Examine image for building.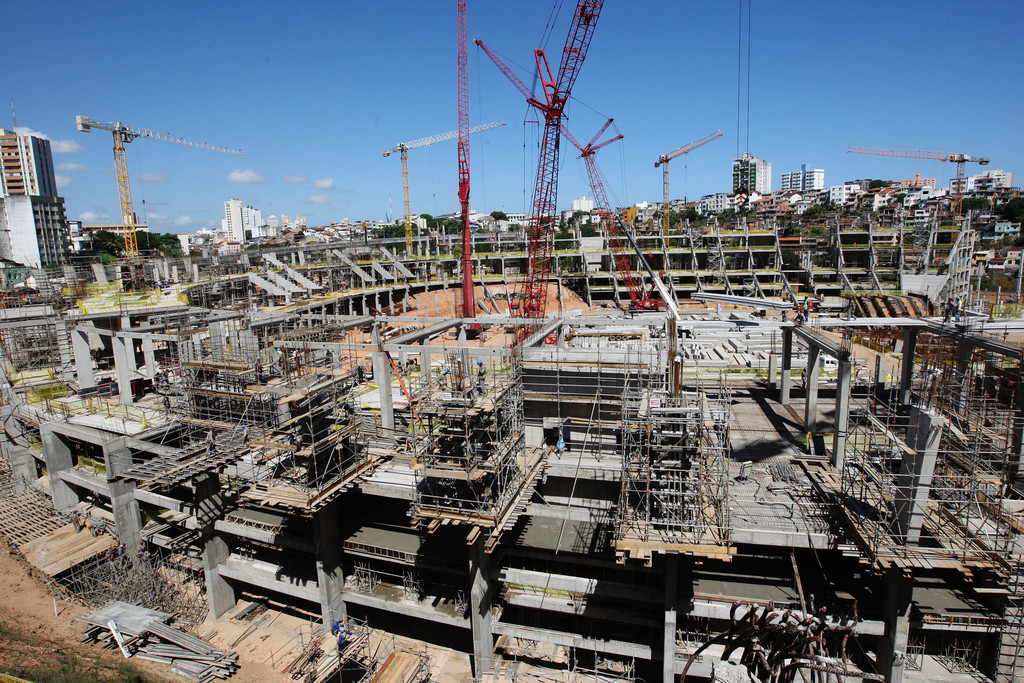
Examination result: box(0, 126, 63, 198).
